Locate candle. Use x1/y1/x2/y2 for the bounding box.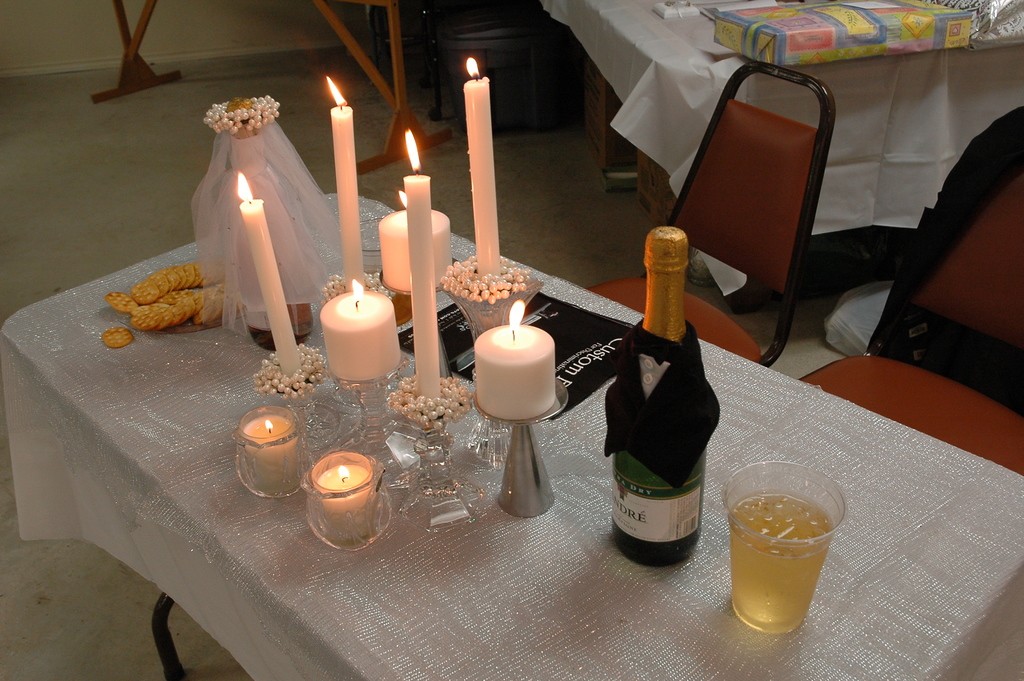
313/287/403/385.
